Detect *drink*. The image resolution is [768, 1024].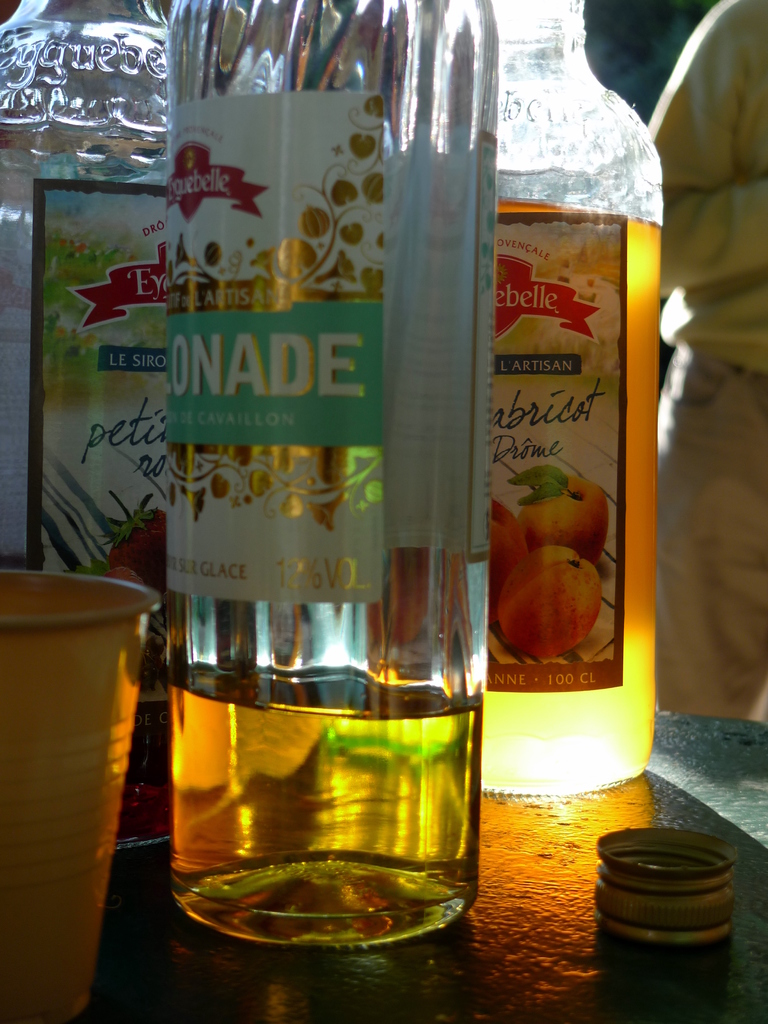
<bbox>465, 0, 658, 794</bbox>.
